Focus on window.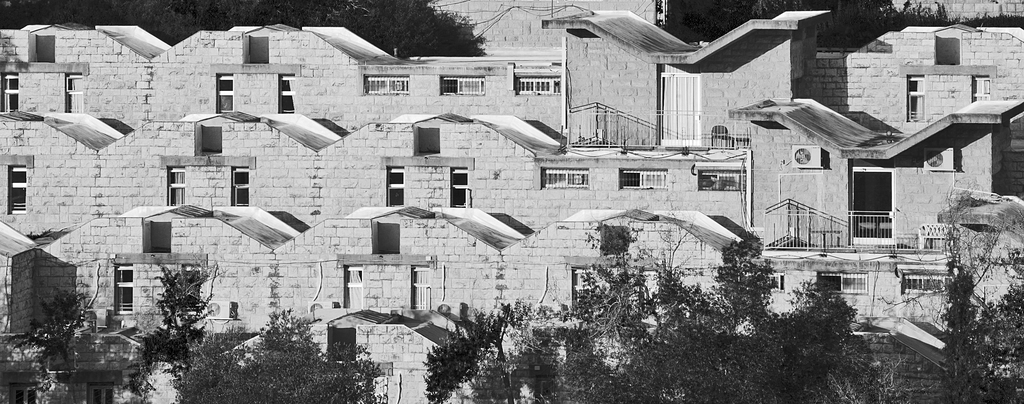
Focused at pyautogui.locateOnScreen(383, 168, 406, 207).
